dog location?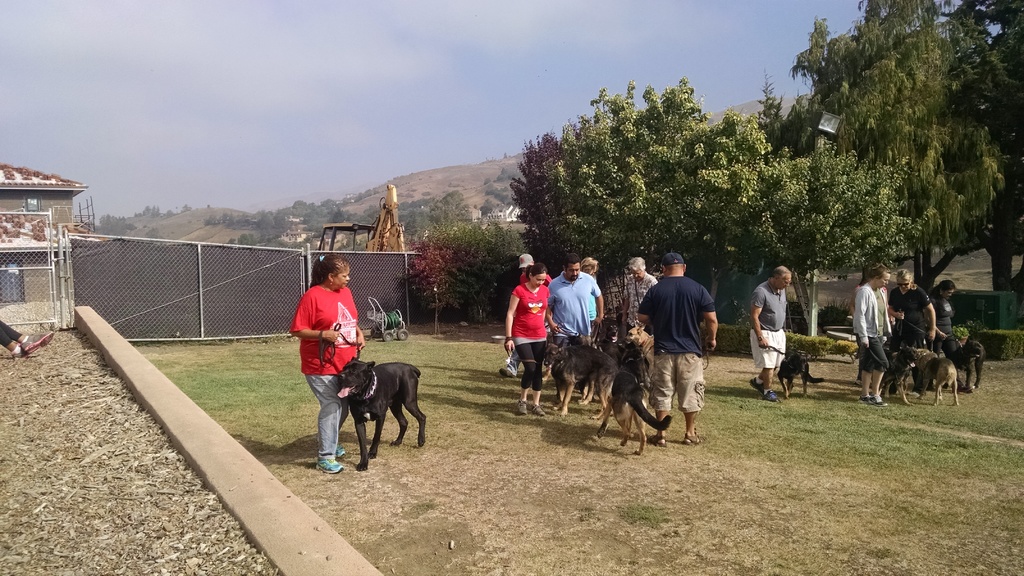
box(332, 352, 426, 469)
